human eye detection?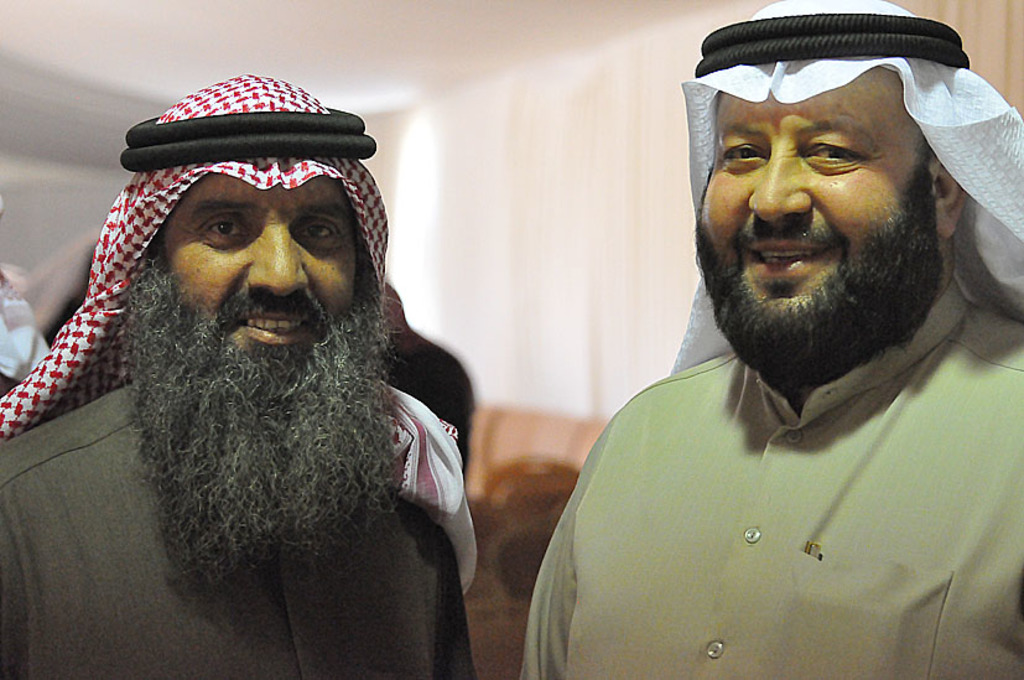
box(298, 217, 338, 244)
